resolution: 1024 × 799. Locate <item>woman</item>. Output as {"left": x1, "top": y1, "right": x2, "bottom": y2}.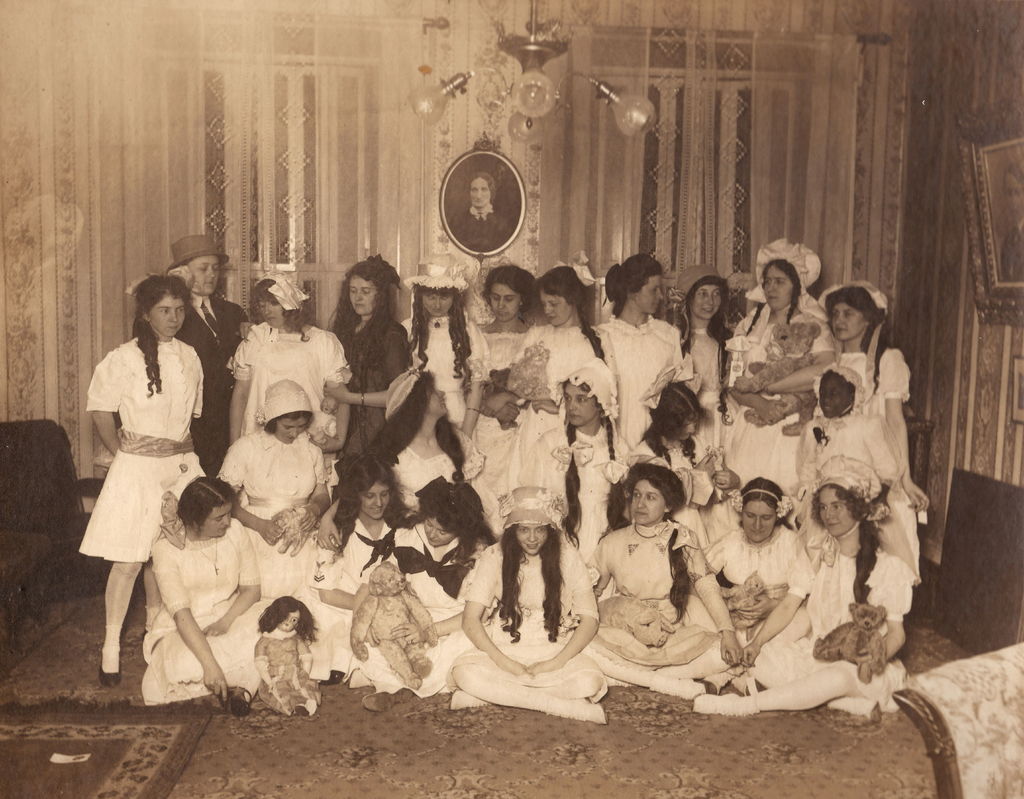
{"left": 731, "top": 232, "right": 847, "bottom": 465}.
